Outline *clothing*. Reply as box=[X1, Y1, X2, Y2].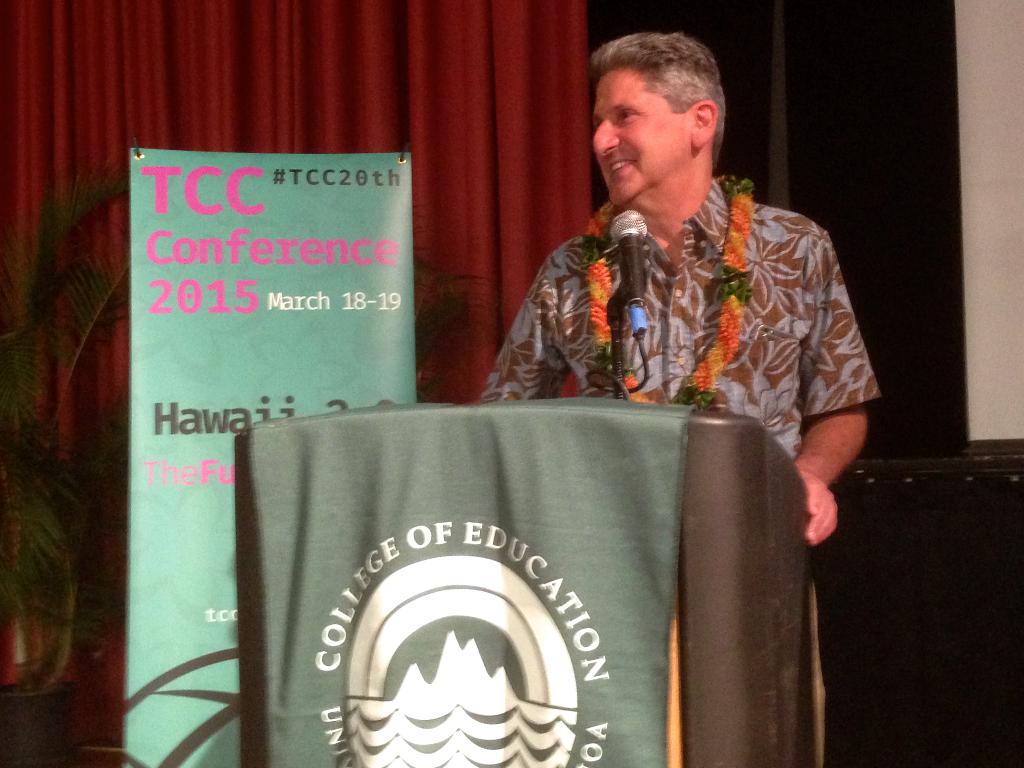
box=[481, 137, 879, 478].
